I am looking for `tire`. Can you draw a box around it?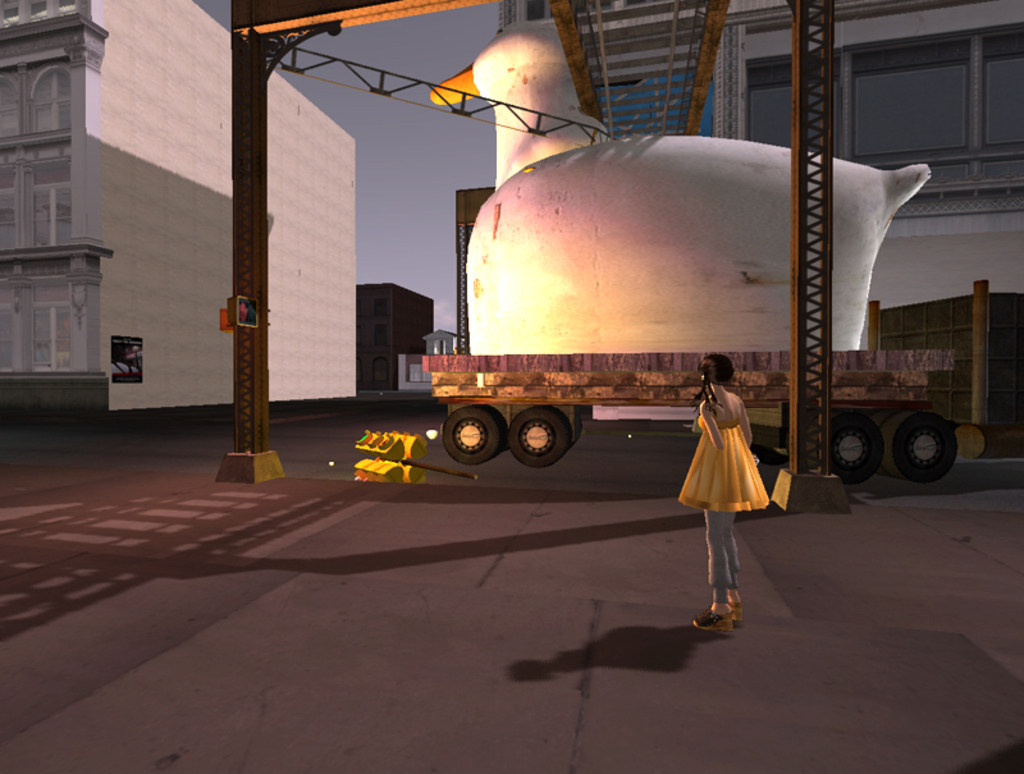
Sure, the bounding box is [827,415,886,486].
